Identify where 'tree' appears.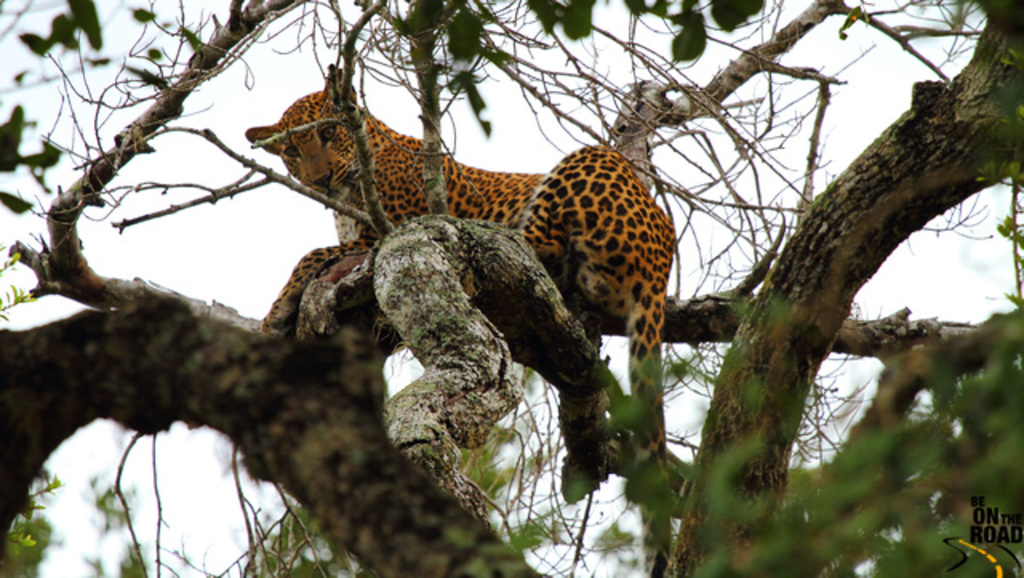
Appears at crop(0, 0, 1022, 576).
